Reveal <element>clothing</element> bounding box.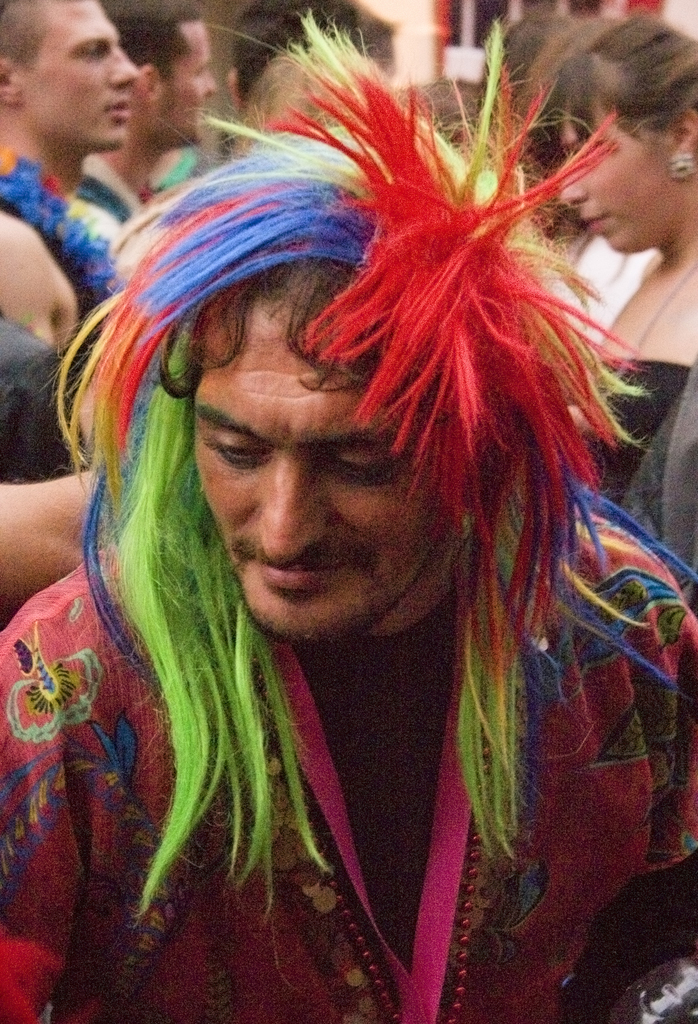
Revealed: 0, 505, 697, 1023.
